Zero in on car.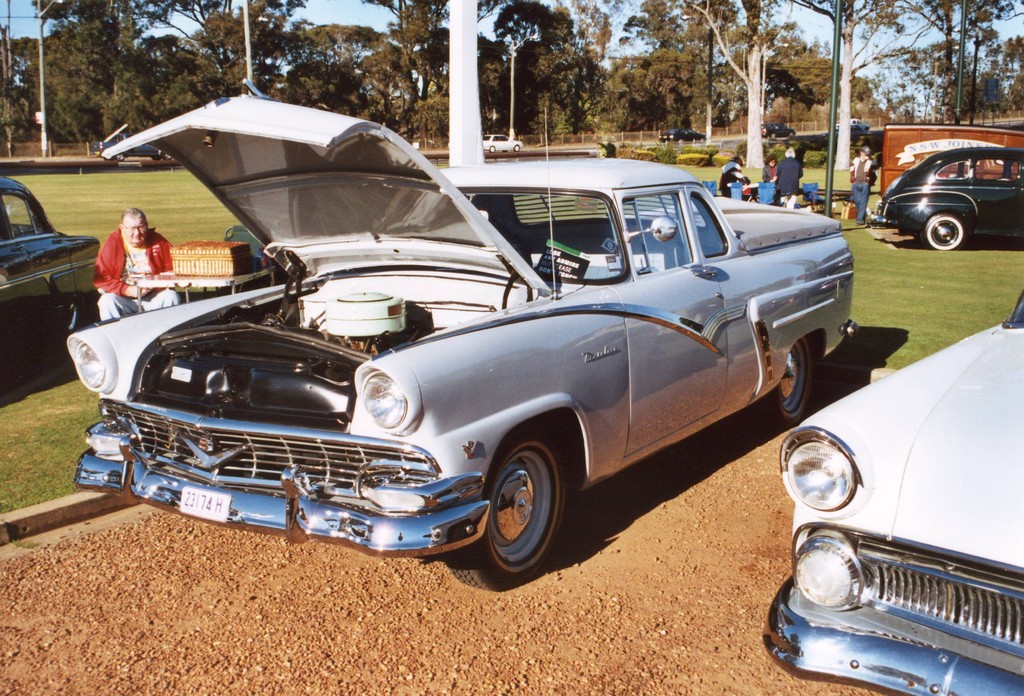
Zeroed in: pyautogui.locateOnScreen(836, 118, 871, 133).
